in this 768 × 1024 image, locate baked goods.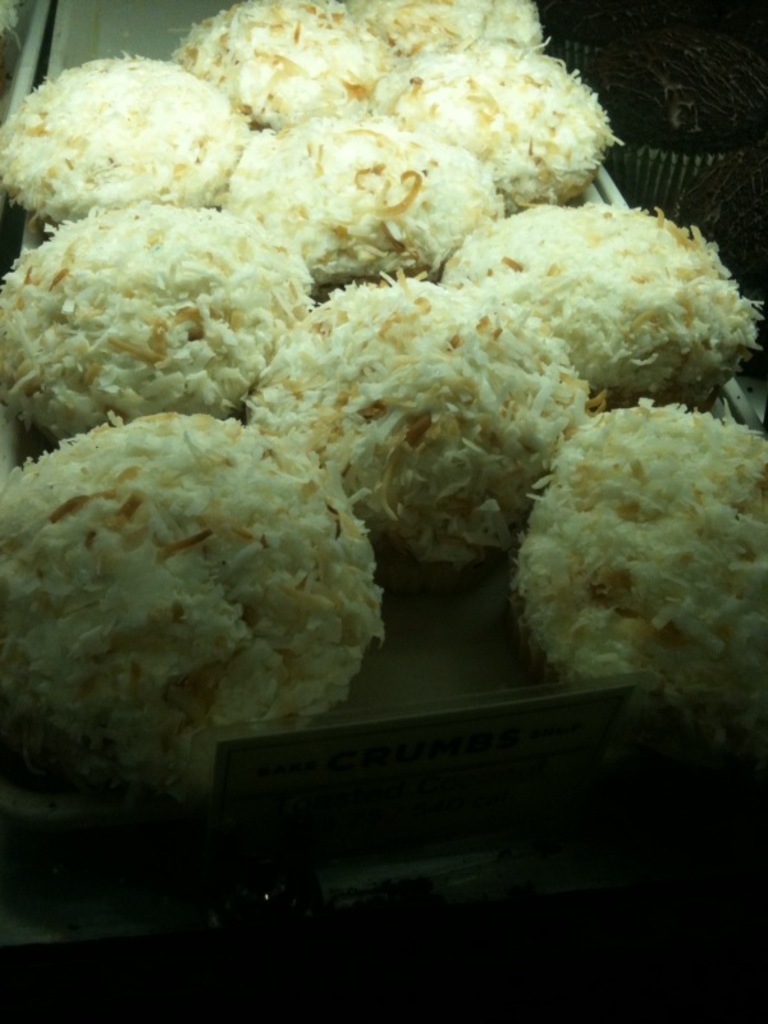
Bounding box: Rect(0, 197, 308, 416).
